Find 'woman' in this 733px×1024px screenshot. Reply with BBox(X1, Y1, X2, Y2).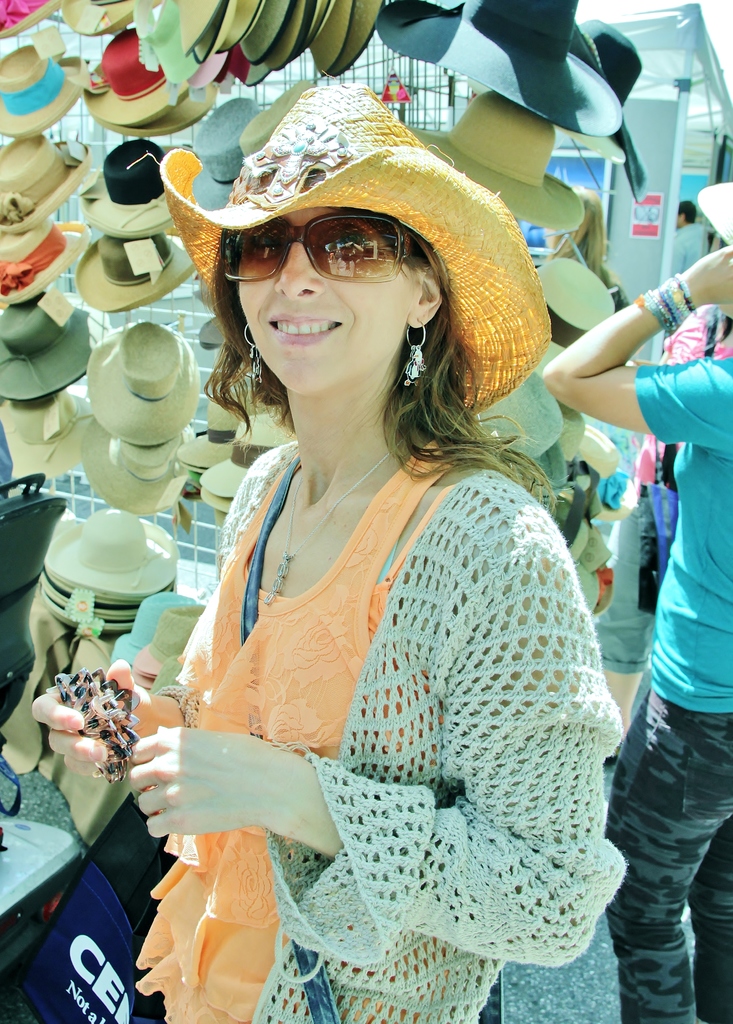
BBox(72, 209, 647, 991).
